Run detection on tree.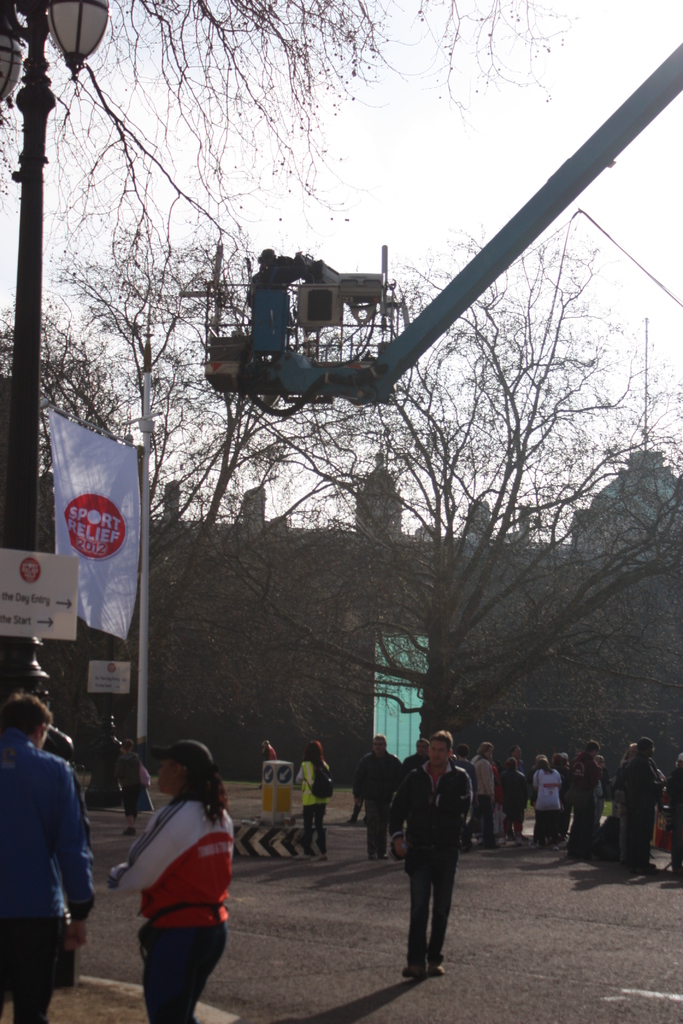
Result: bbox(0, 0, 568, 275).
